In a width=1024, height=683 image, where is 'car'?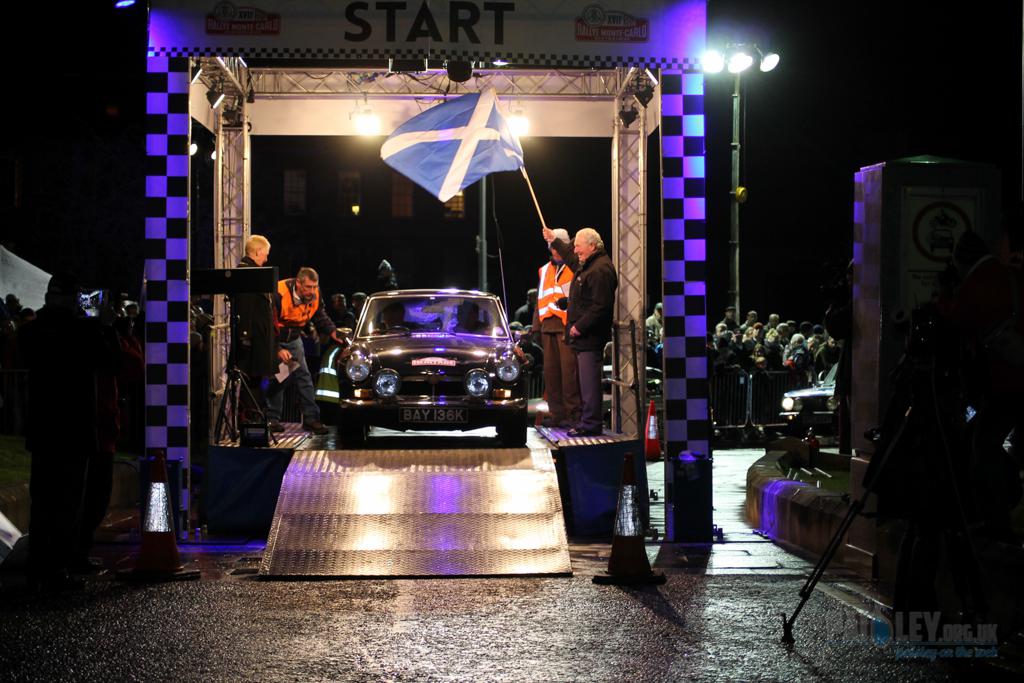
318,281,529,445.
